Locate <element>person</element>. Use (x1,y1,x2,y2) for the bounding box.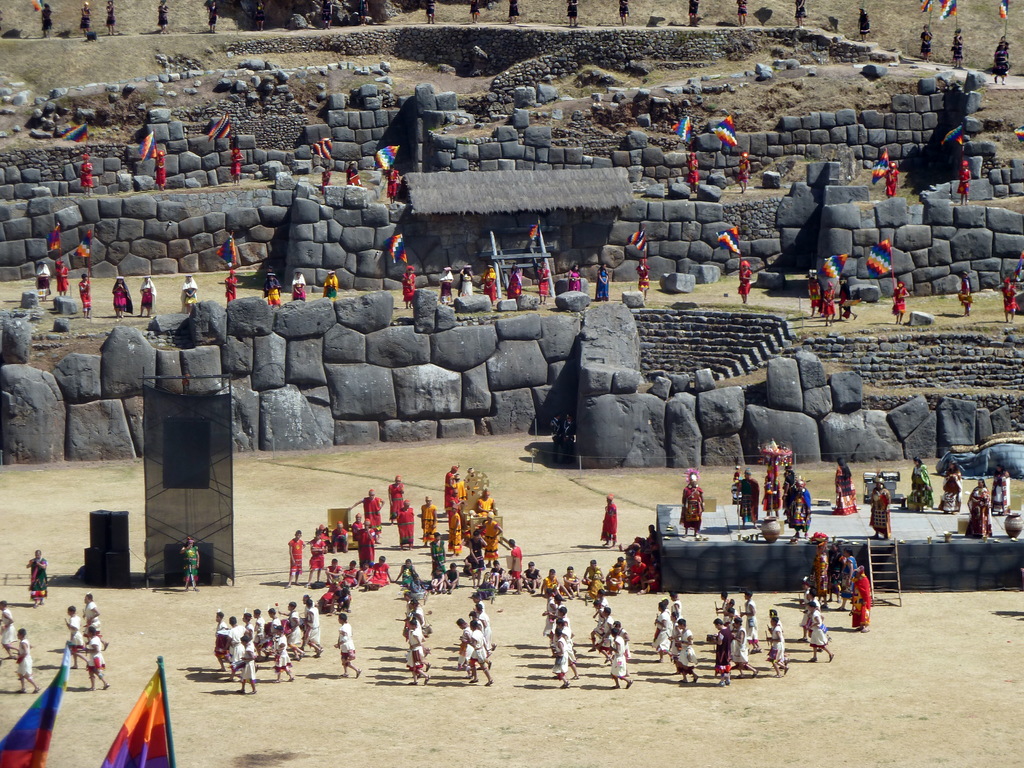
(592,259,612,303).
